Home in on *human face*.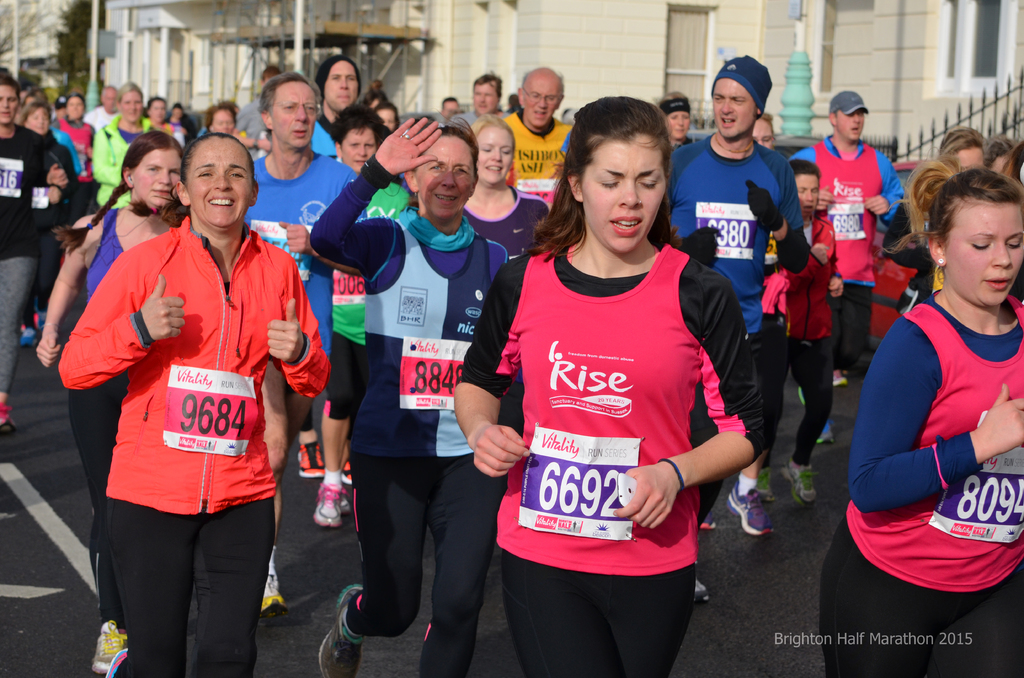
Homed in at (714, 77, 758, 141).
